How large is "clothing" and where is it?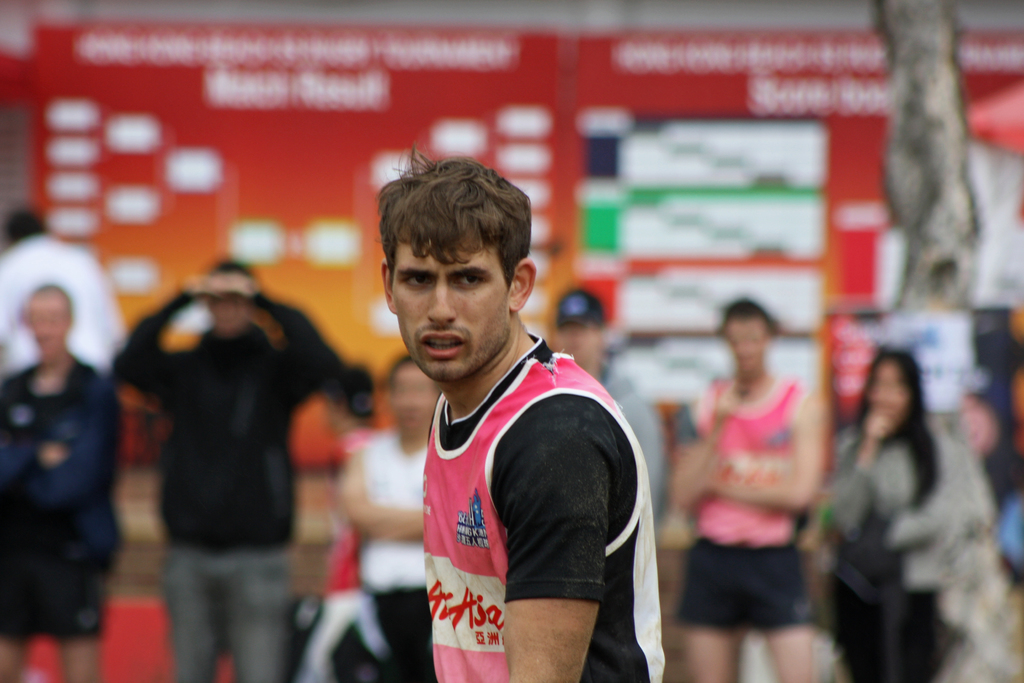
Bounding box: 5 357 125 645.
